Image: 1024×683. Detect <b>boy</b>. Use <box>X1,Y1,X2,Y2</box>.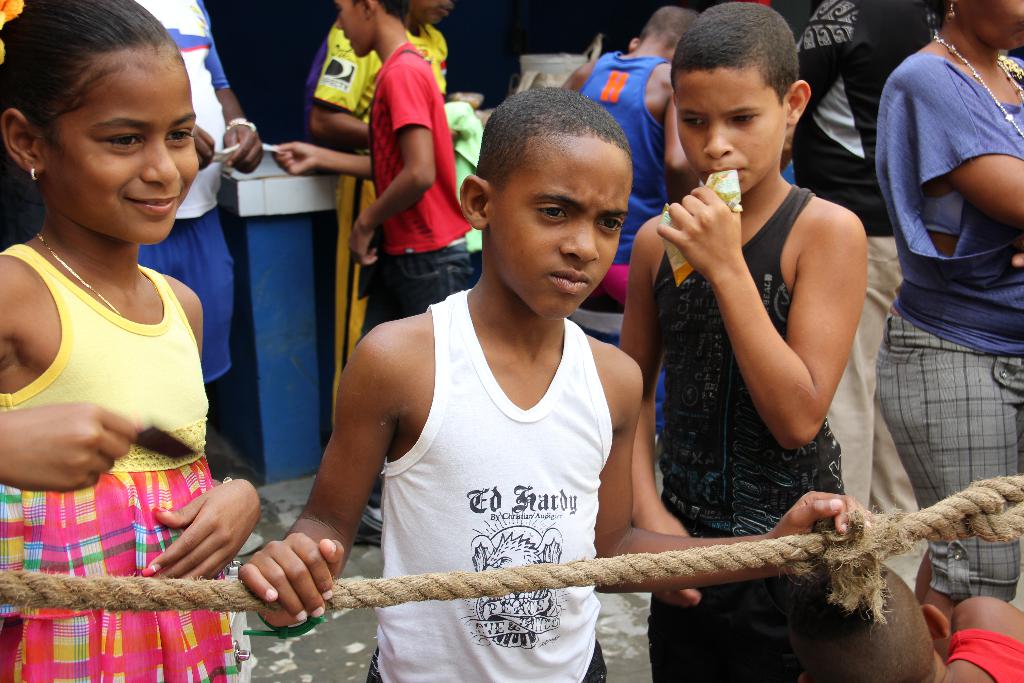
<box>239,78,876,682</box>.
